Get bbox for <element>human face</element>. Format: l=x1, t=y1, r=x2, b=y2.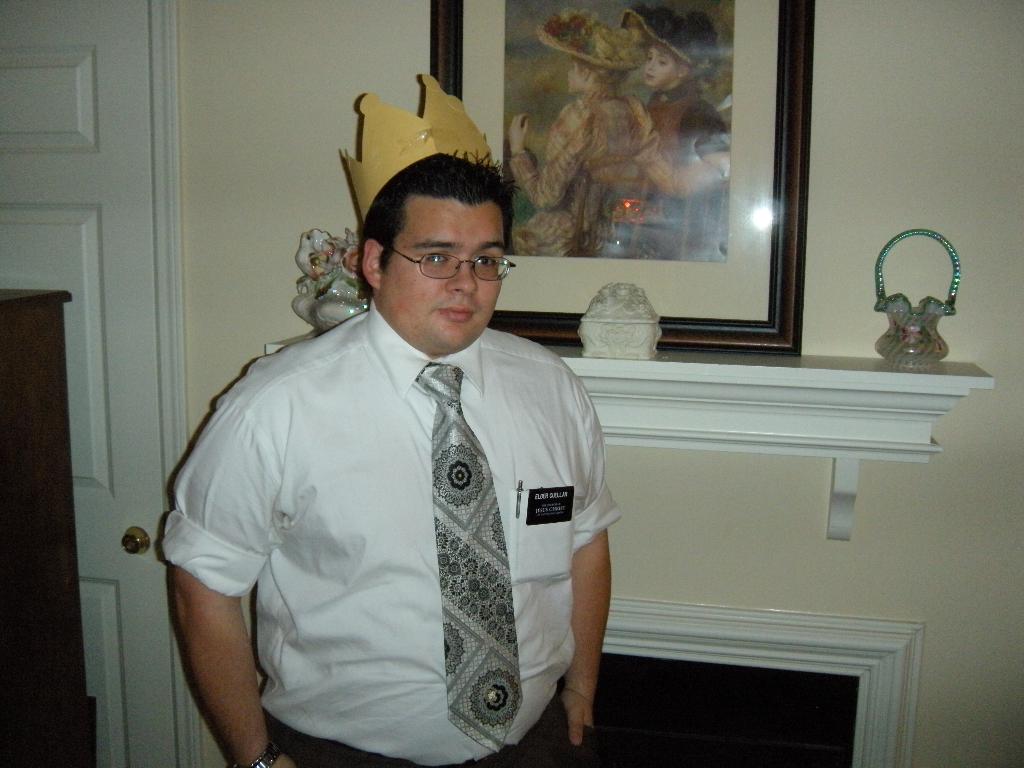
l=646, t=48, r=678, b=86.
